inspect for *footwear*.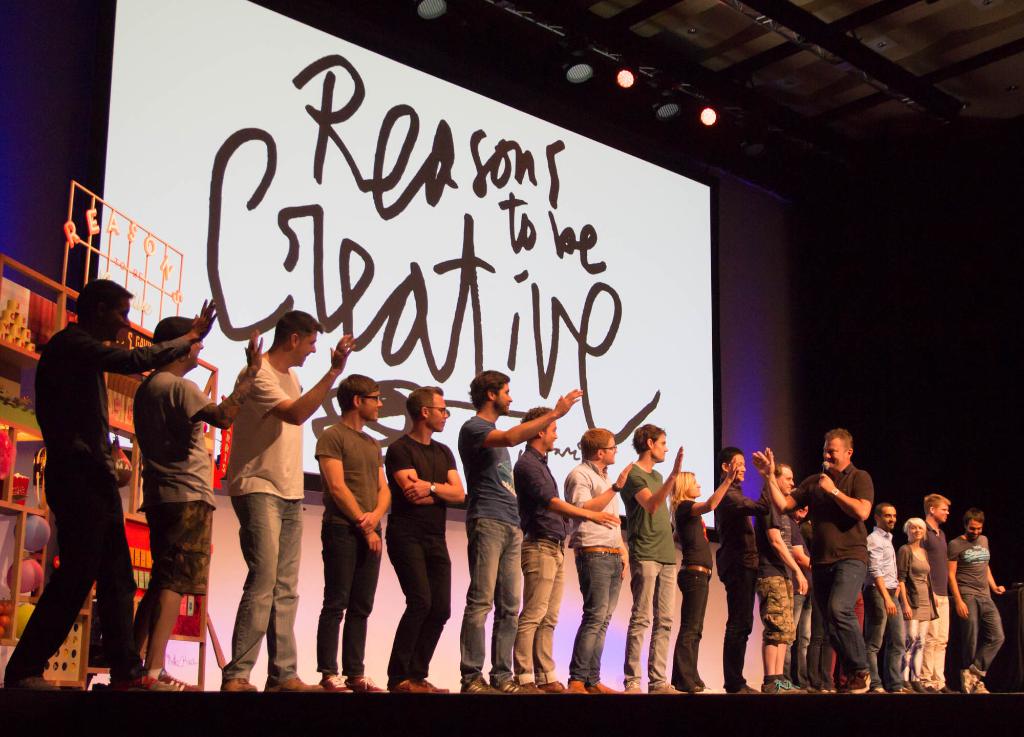
Inspection: 159, 668, 200, 690.
